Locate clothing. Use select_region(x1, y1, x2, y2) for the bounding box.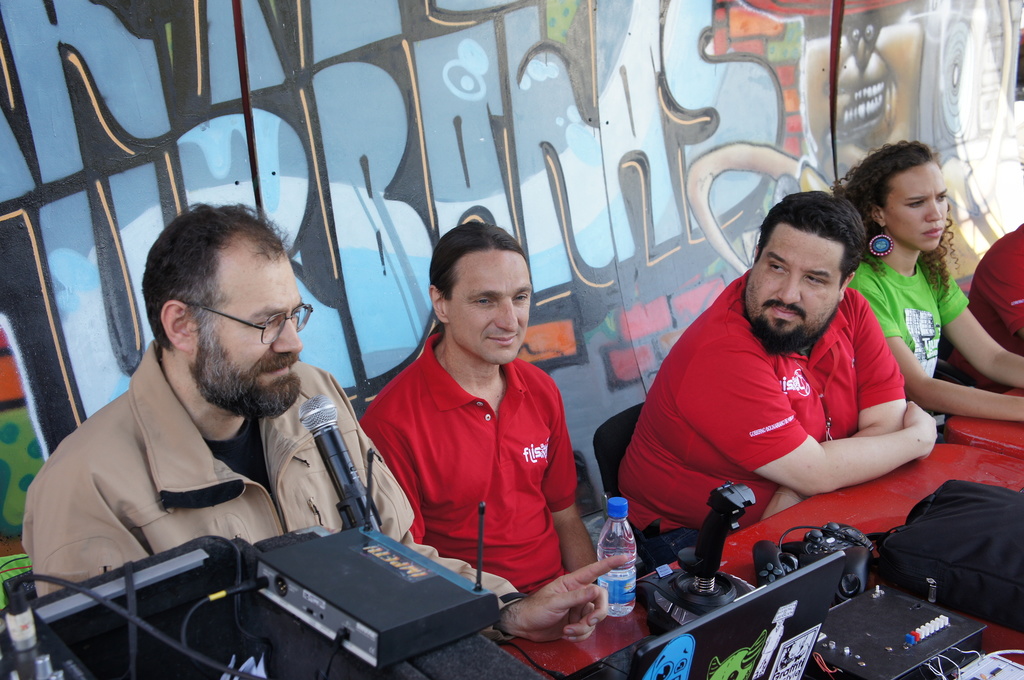
select_region(619, 270, 910, 531).
